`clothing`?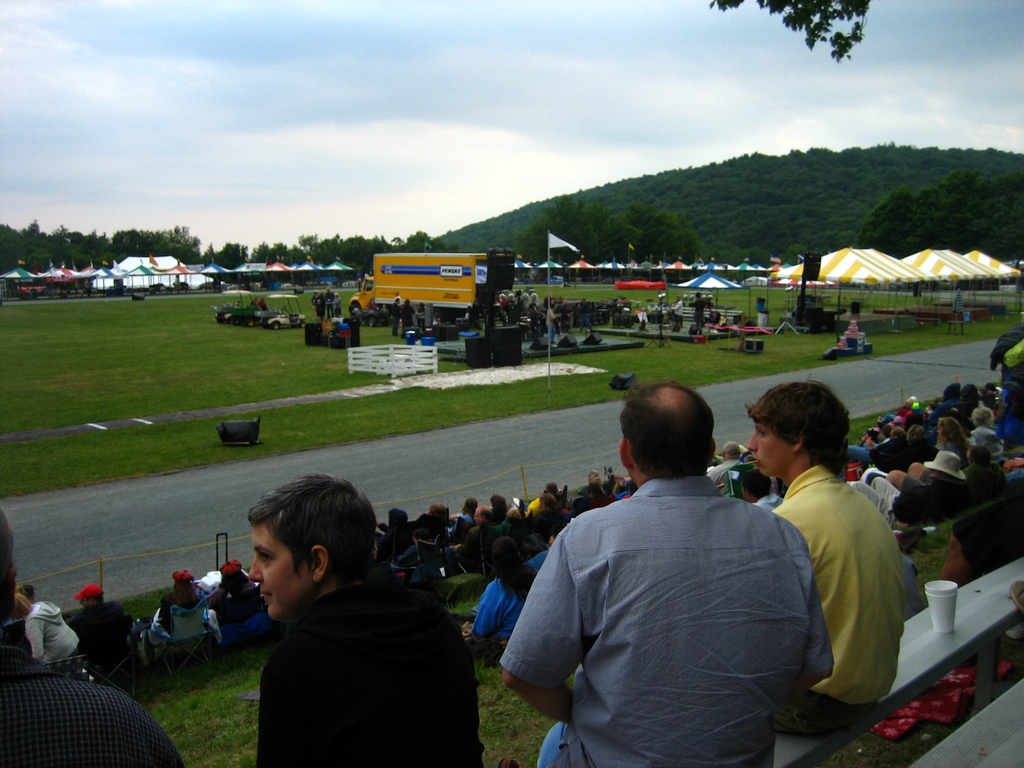
(72, 601, 123, 657)
